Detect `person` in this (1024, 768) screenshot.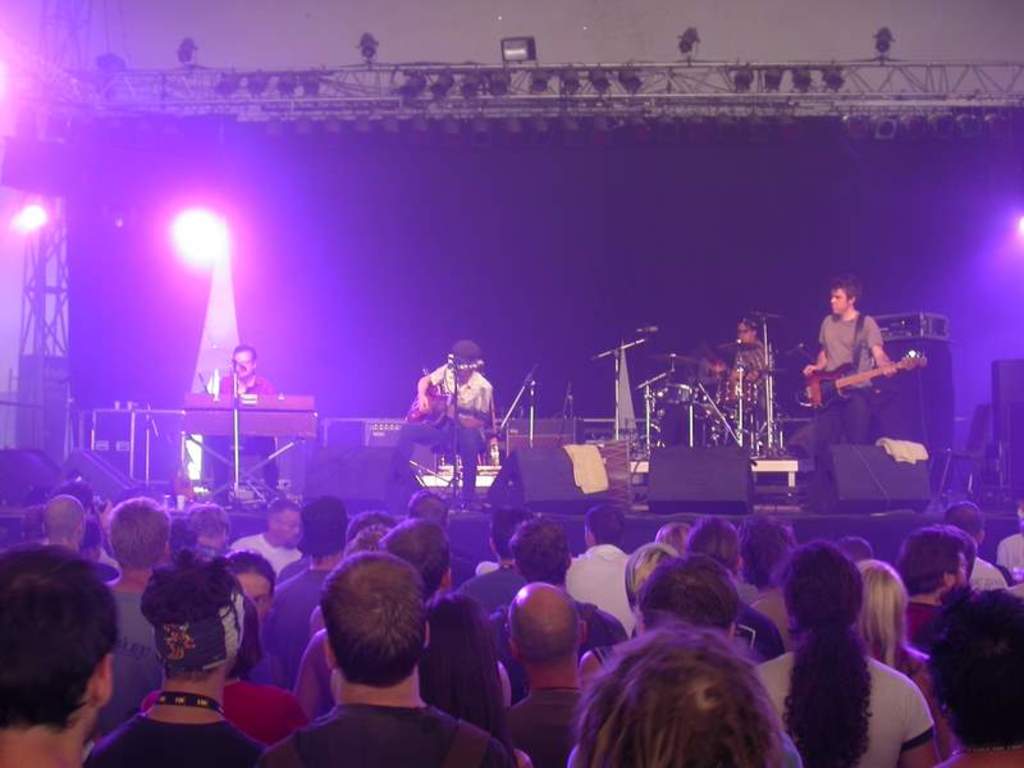
Detection: [left=136, top=571, right=312, bottom=765].
